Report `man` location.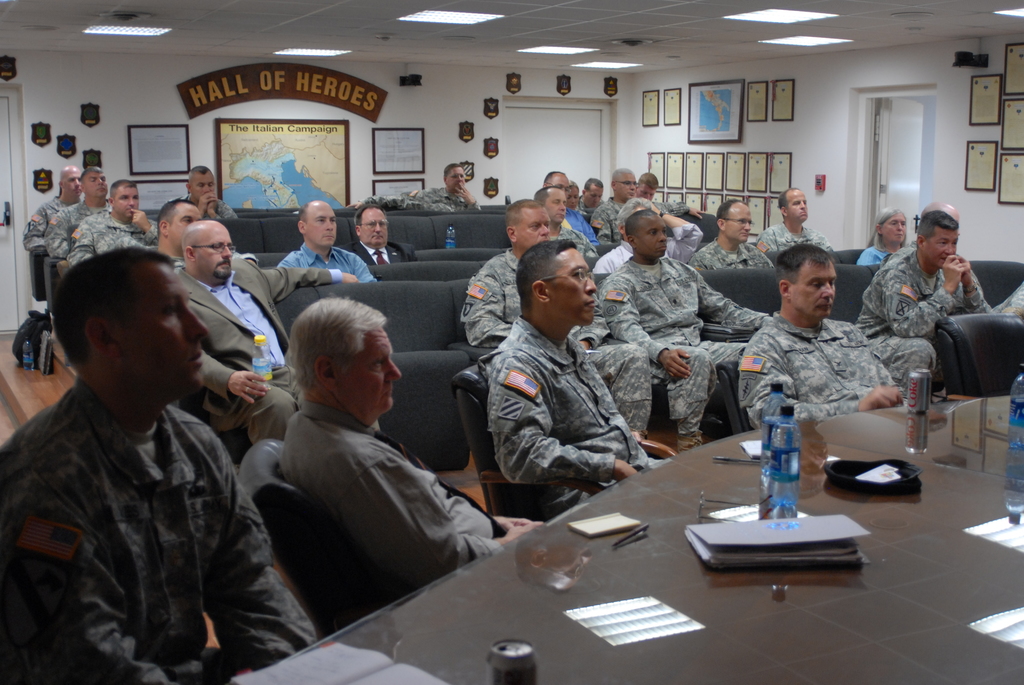
Report: <region>763, 183, 825, 256</region>.
